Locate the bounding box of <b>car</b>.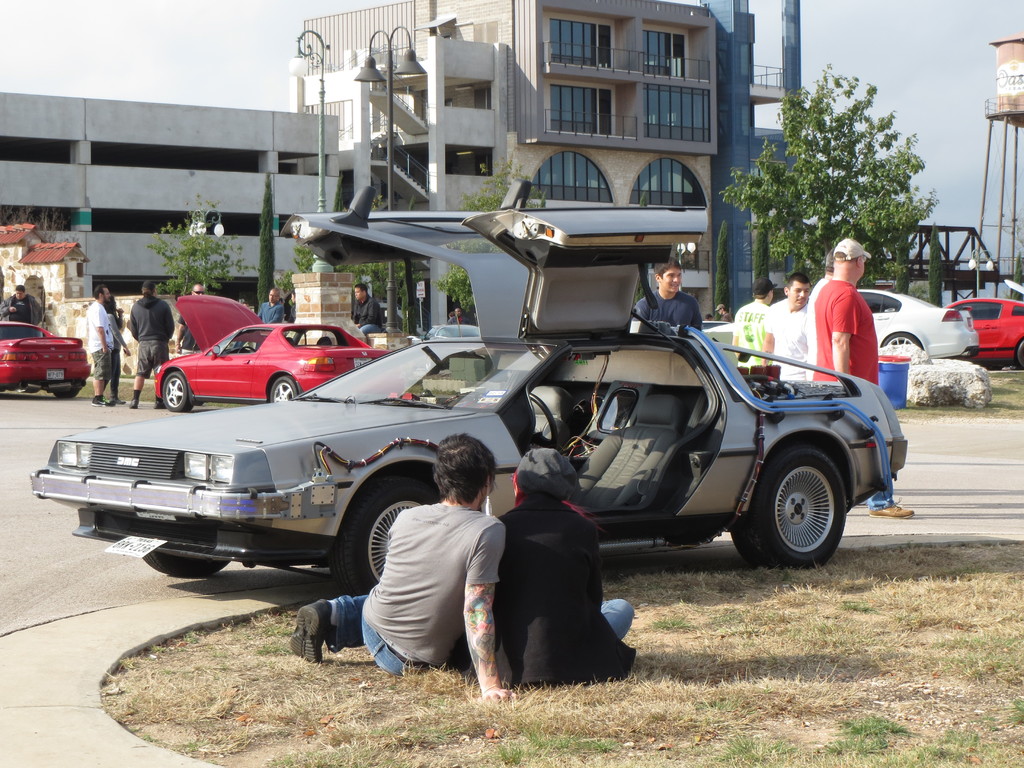
Bounding box: bbox=(129, 317, 401, 415).
